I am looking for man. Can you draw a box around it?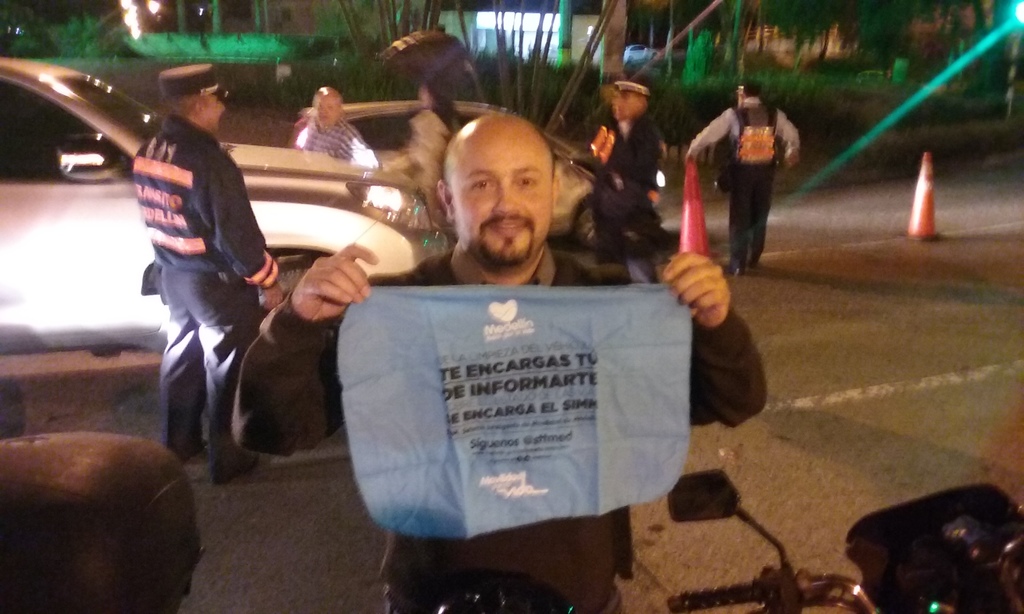
Sure, the bounding box is [left=118, top=59, right=317, bottom=486].
